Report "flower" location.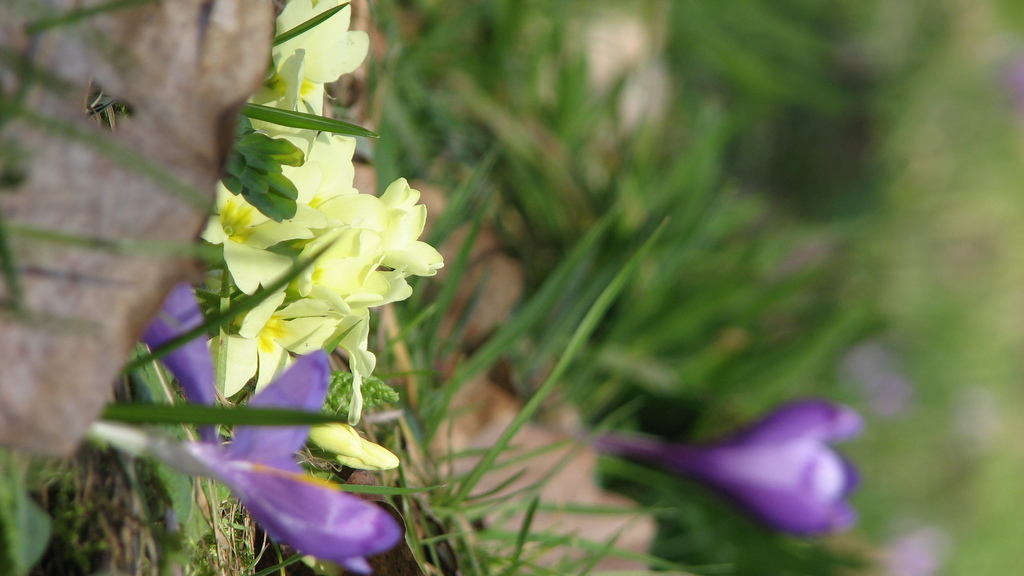
Report: (left=585, top=394, right=860, bottom=546).
